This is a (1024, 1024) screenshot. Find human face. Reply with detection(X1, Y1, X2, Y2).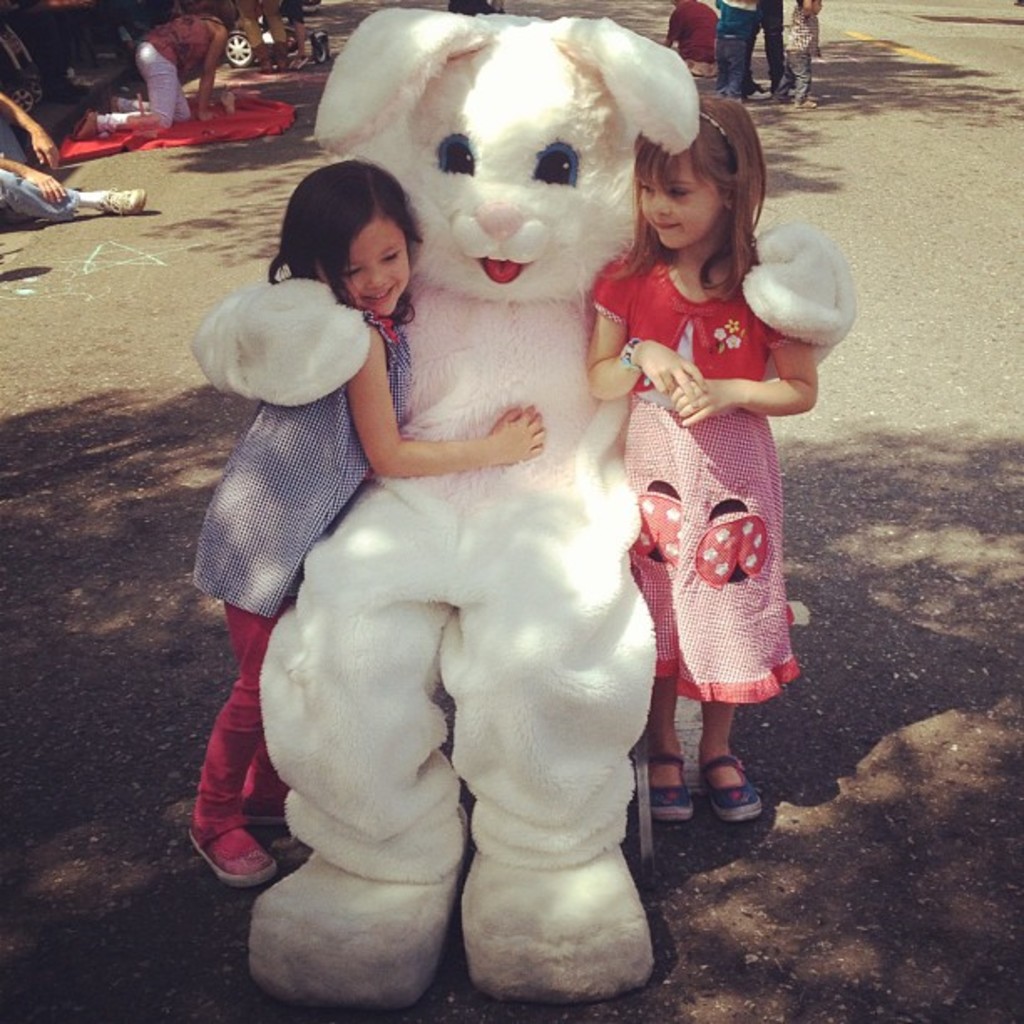
detection(318, 216, 413, 318).
